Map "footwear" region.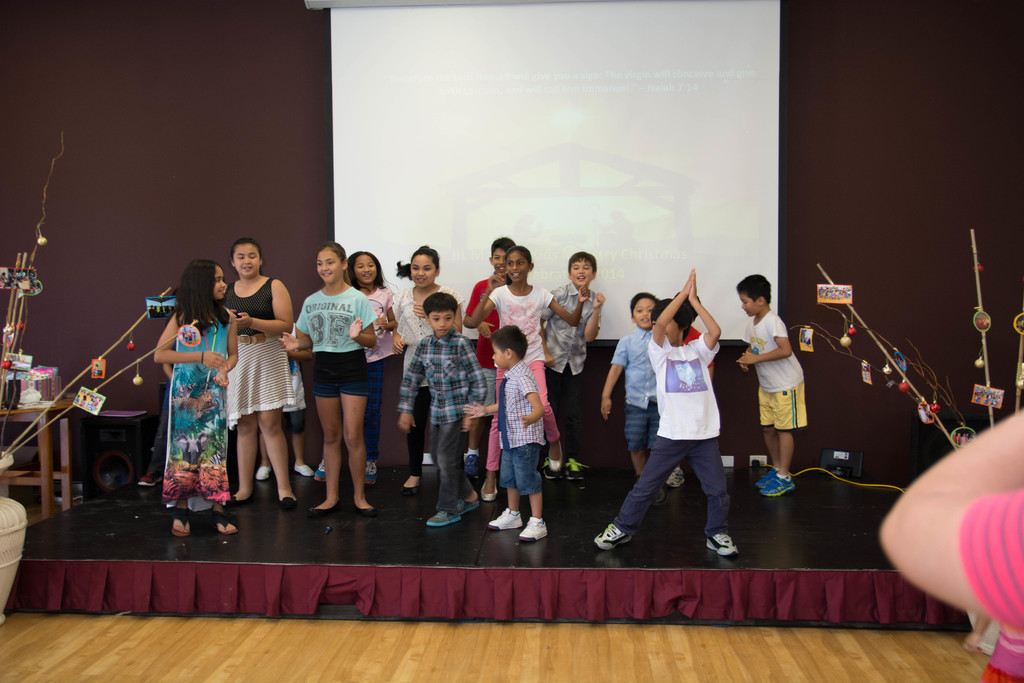
Mapped to (left=706, top=534, right=737, bottom=556).
